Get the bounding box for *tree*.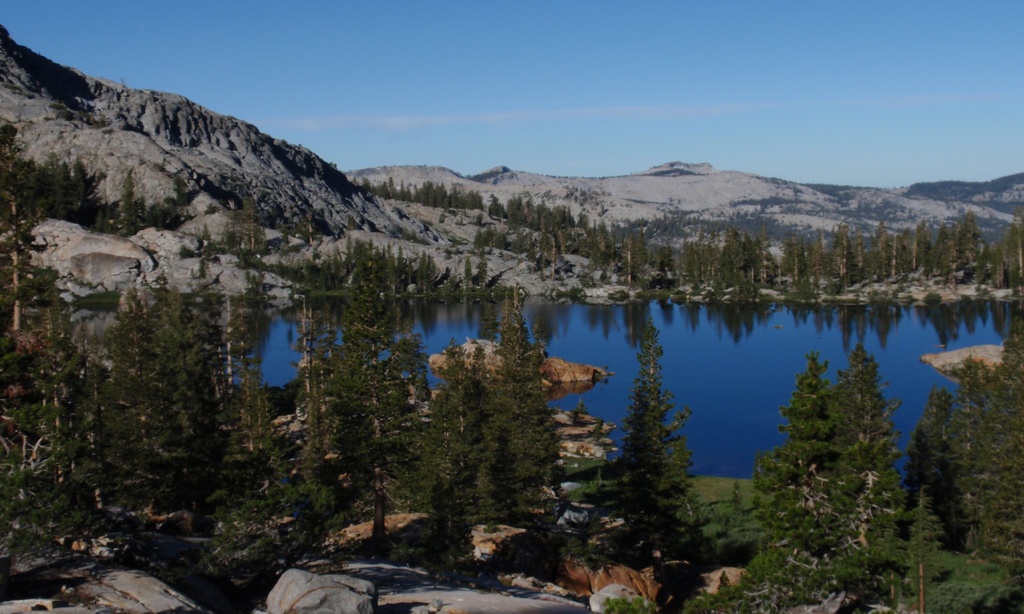
Rect(616, 331, 714, 565).
